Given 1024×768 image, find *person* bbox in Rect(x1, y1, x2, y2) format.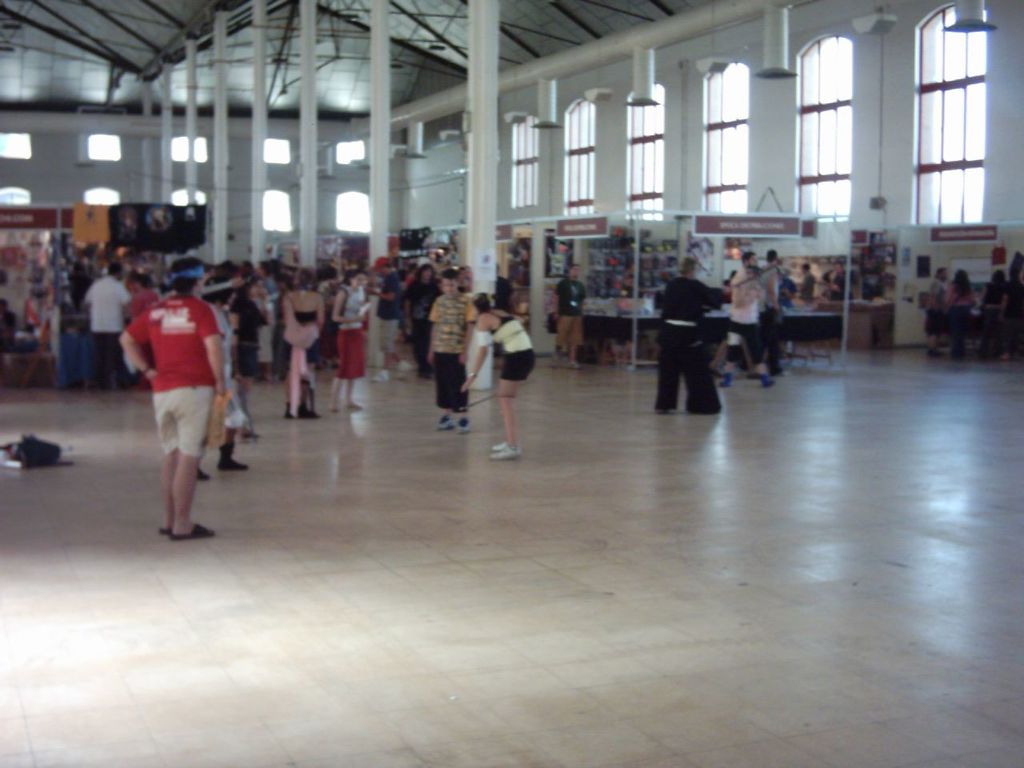
Rect(127, 250, 226, 542).
